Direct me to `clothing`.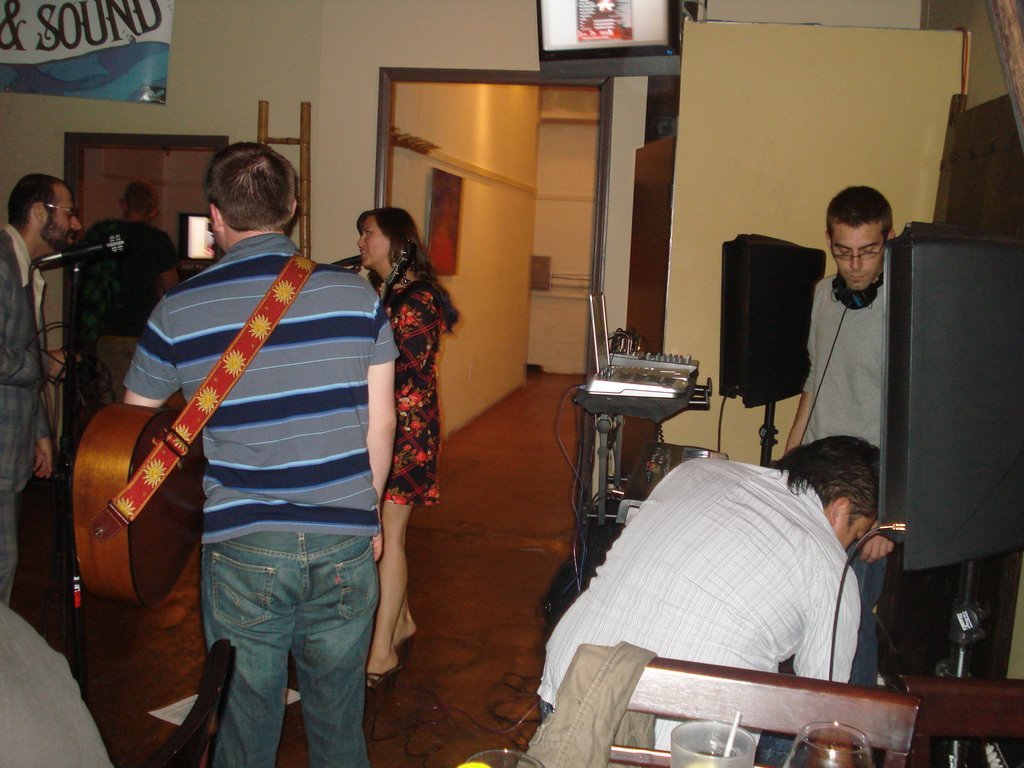
Direction: <box>78,220,178,408</box>.
